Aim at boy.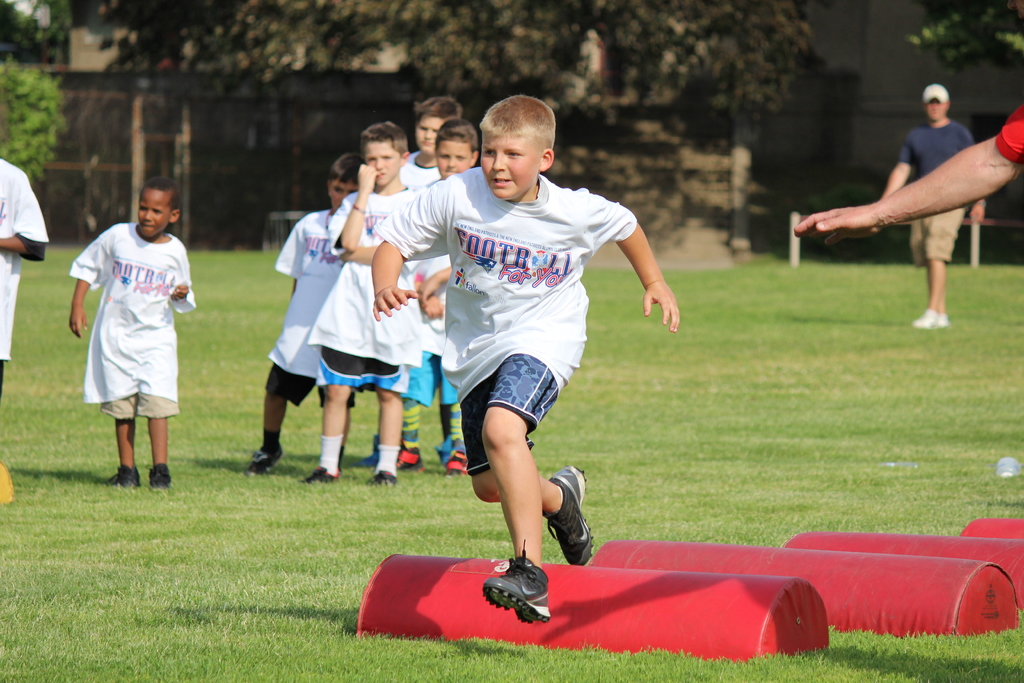
Aimed at [298, 119, 428, 482].
